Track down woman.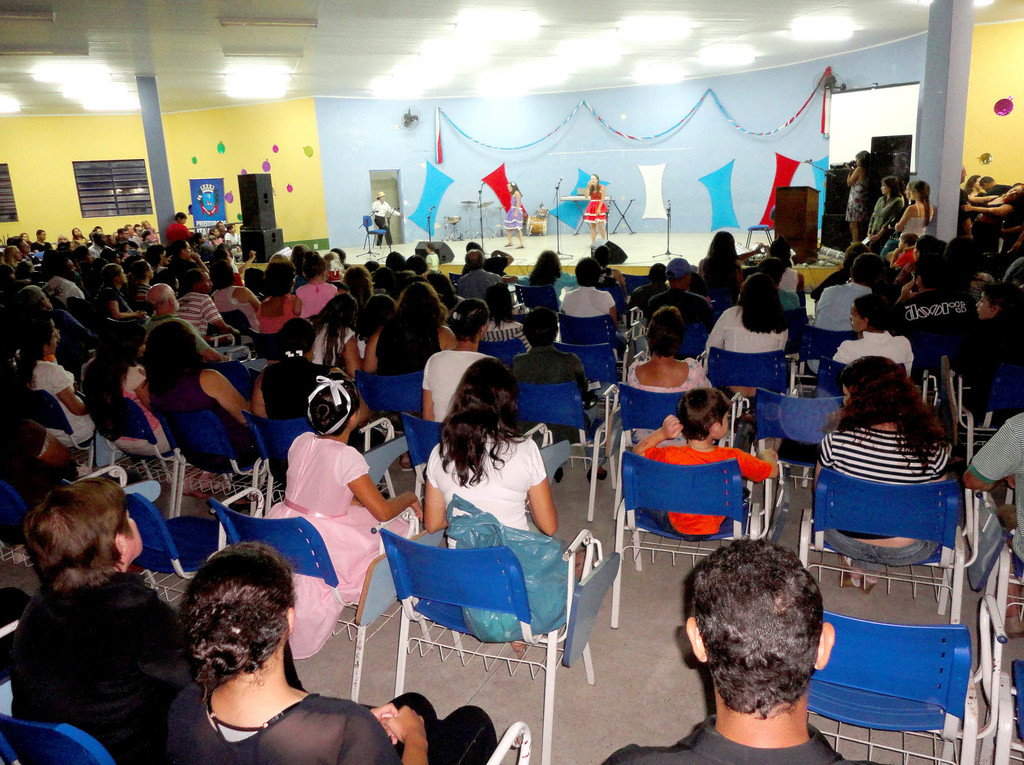
Tracked to [left=8, top=317, right=84, bottom=439].
